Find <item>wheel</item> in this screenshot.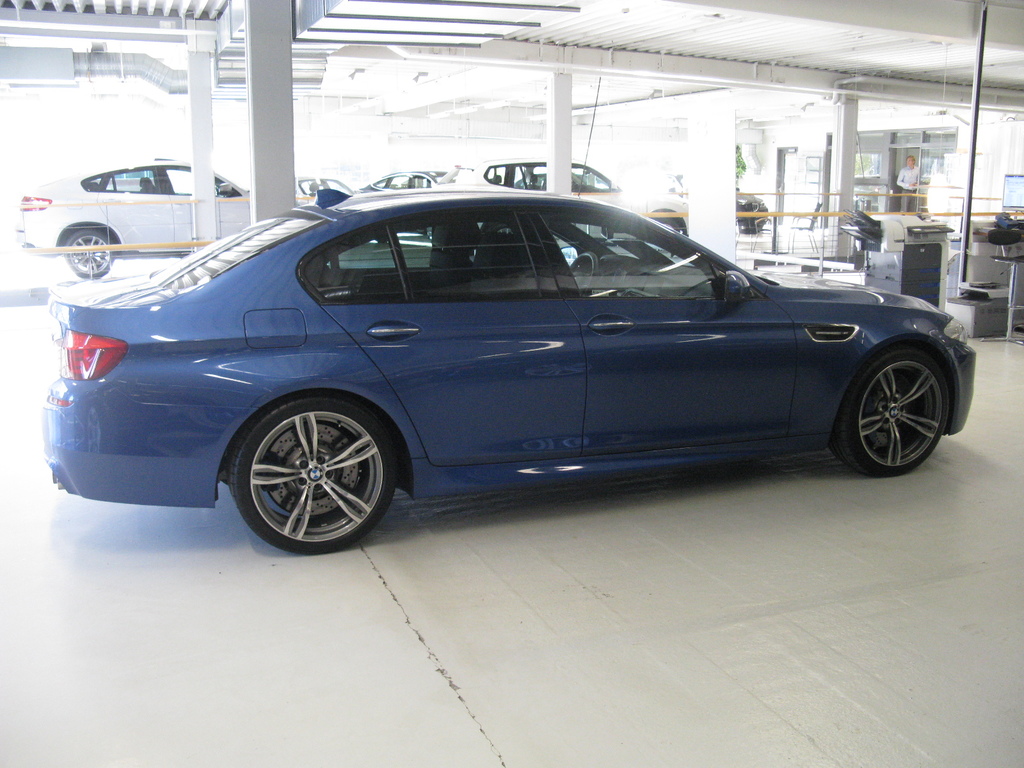
The bounding box for <item>wheel</item> is <region>831, 341, 948, 480</region>.
